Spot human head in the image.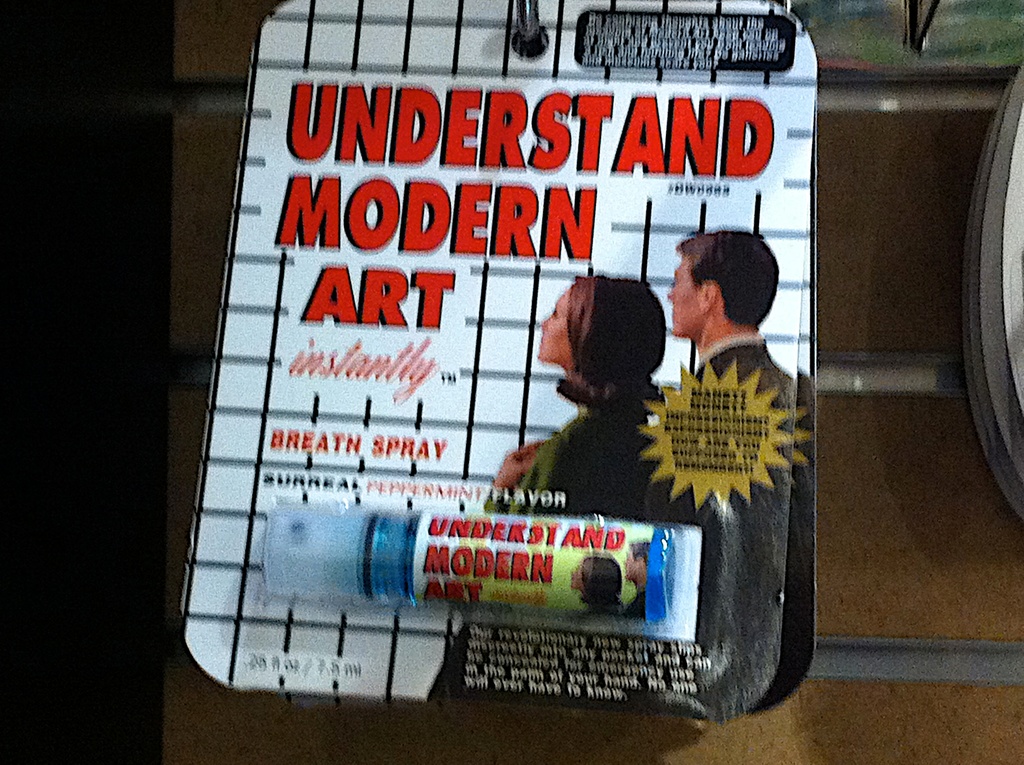
human head found at x1=668, y1=230, x2=780, y2=335.
